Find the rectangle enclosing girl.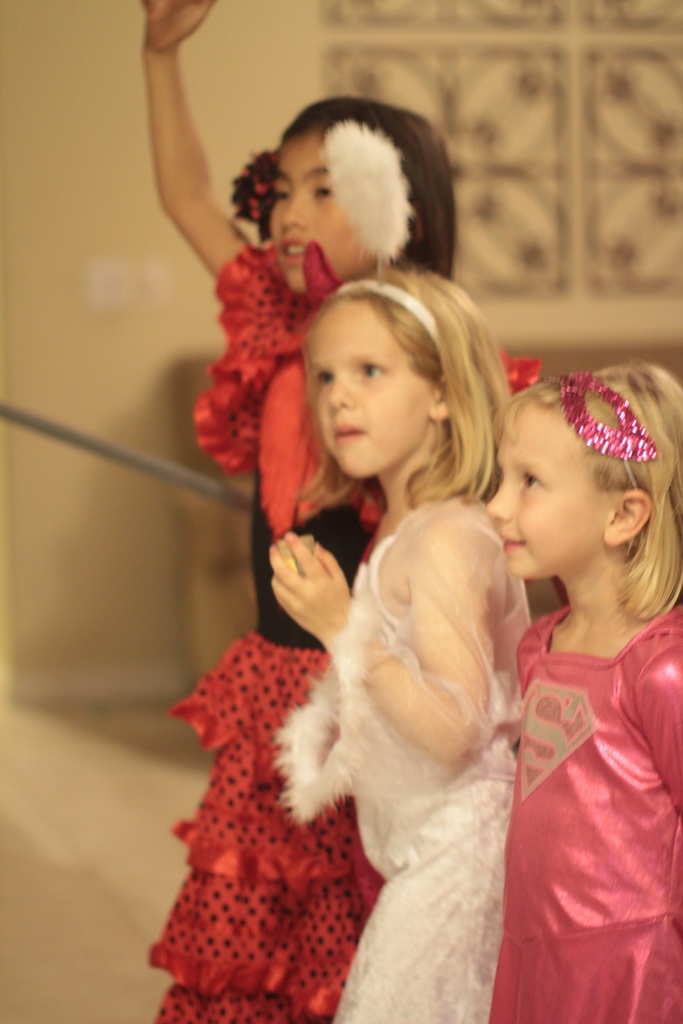
crop(262, 246, 537, 1023).
